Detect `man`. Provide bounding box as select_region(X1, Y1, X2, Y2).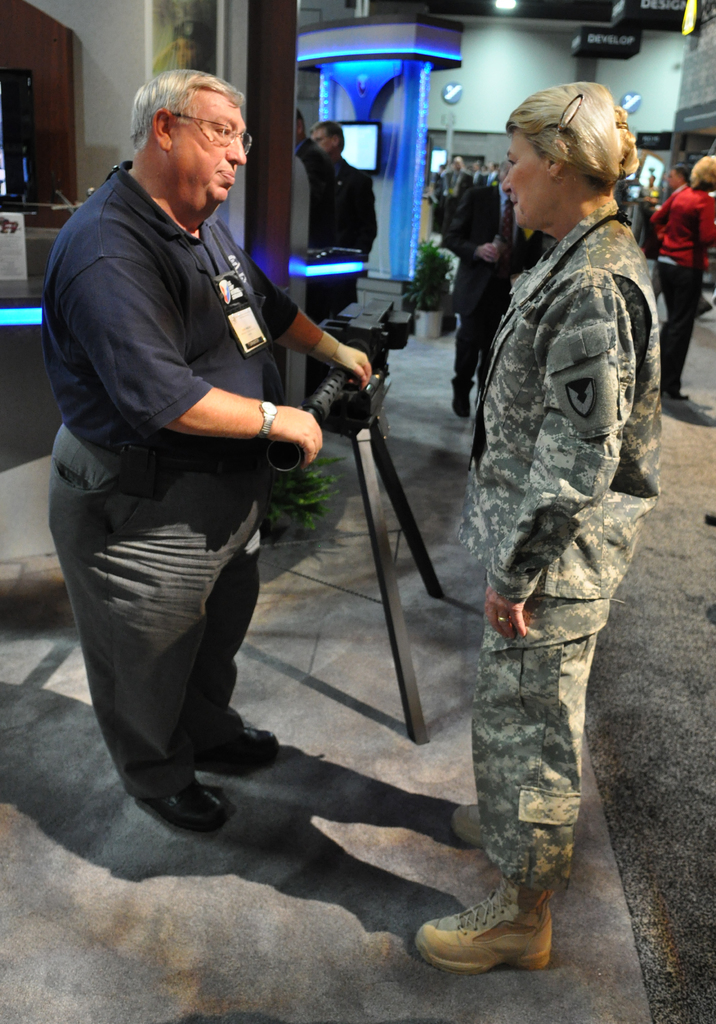
select_region(667, 166, 715, 316).
